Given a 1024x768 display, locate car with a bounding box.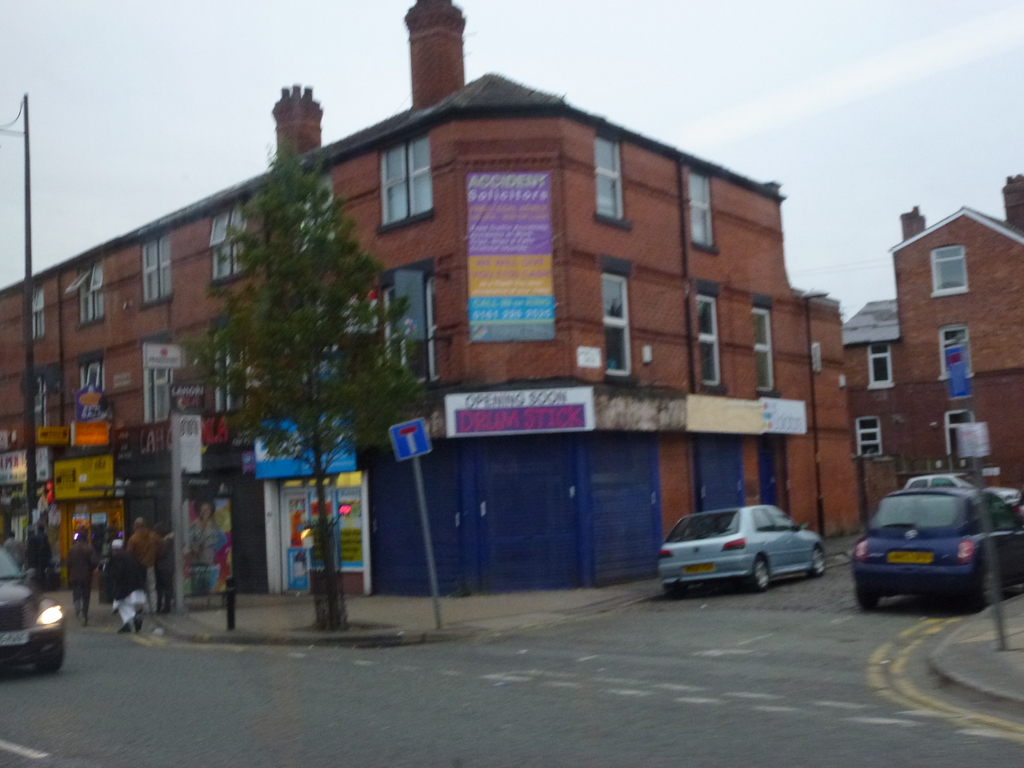
Located: <region>0, 542, 65, 675</region>.
